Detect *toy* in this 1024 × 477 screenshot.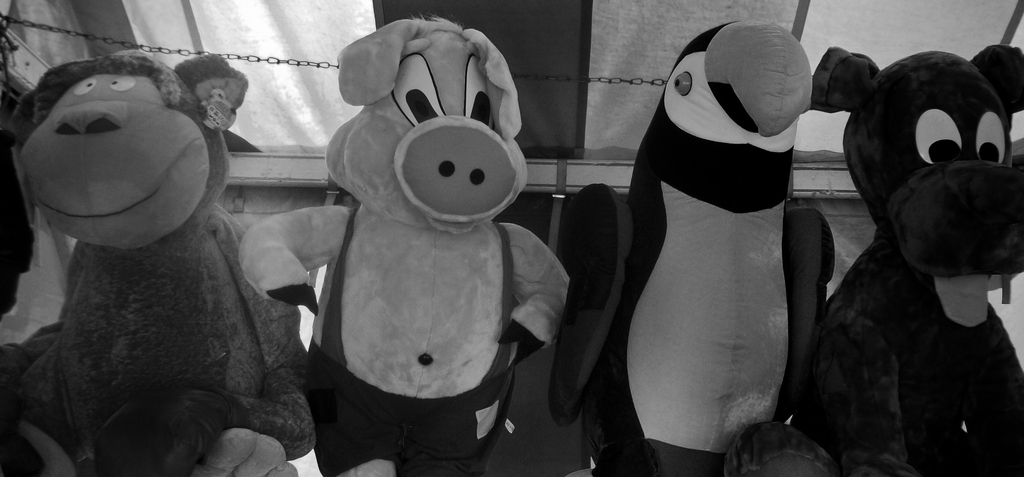
Detection: box(789, 47, 1023, 476).
